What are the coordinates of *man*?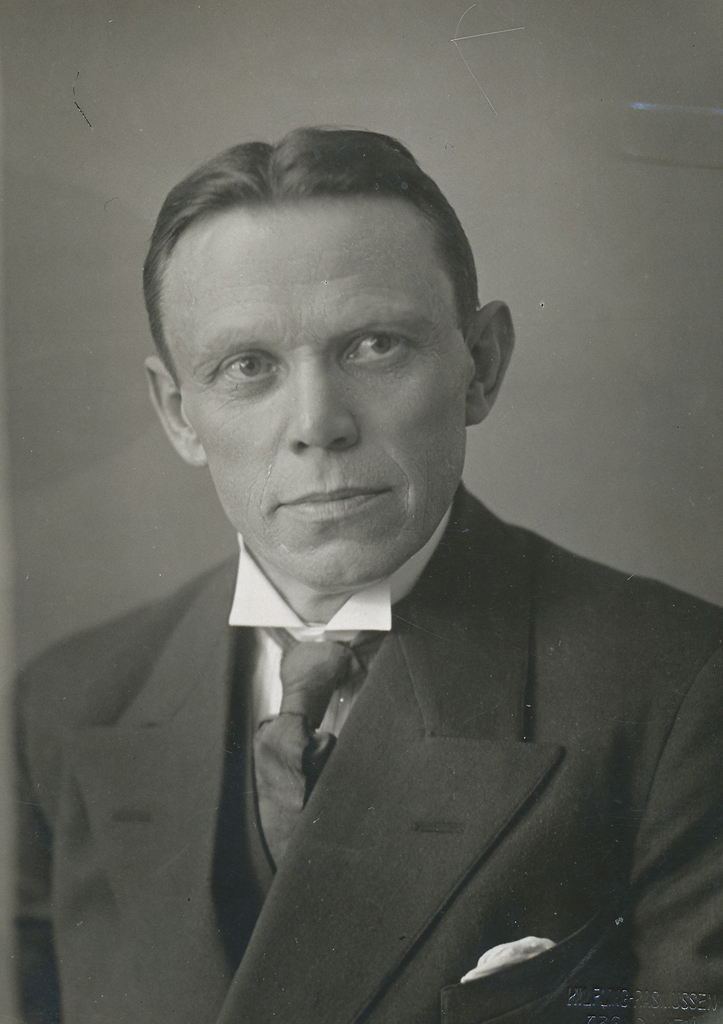
0, 114, 720, 1023.
